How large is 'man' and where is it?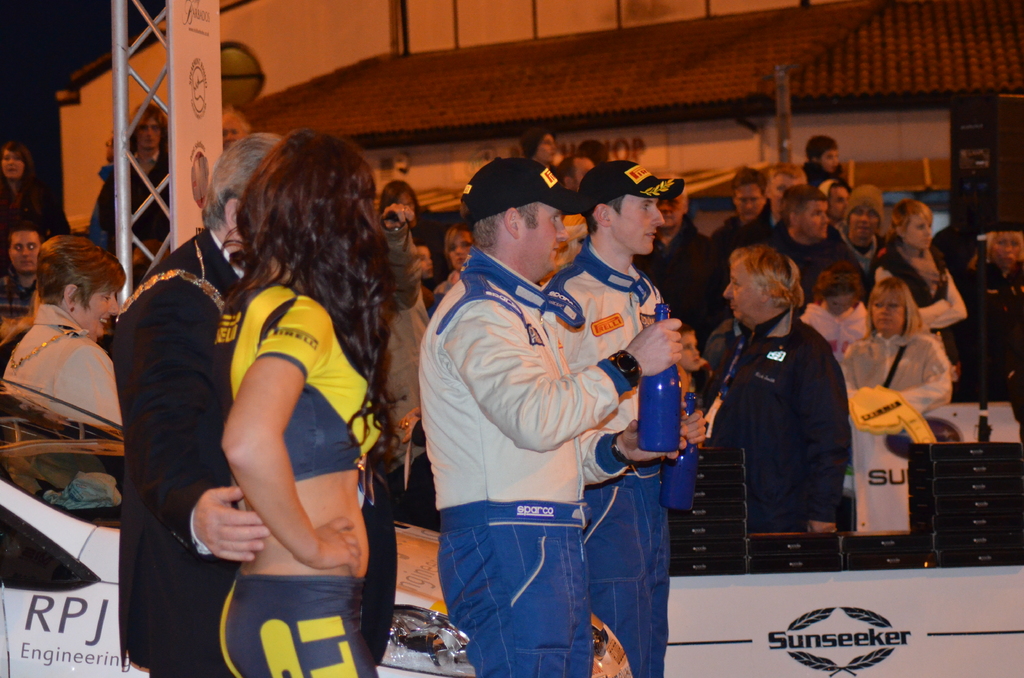
Bounding box: bbox(637, 178, 735, 334).
